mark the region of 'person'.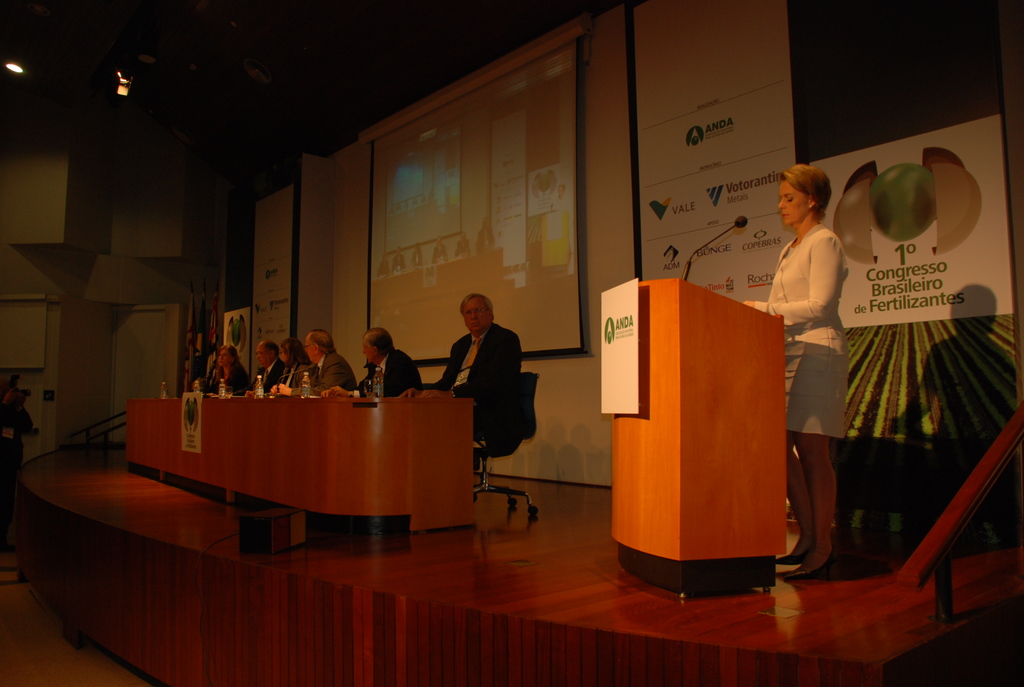
Region: 209/343/250/398.
